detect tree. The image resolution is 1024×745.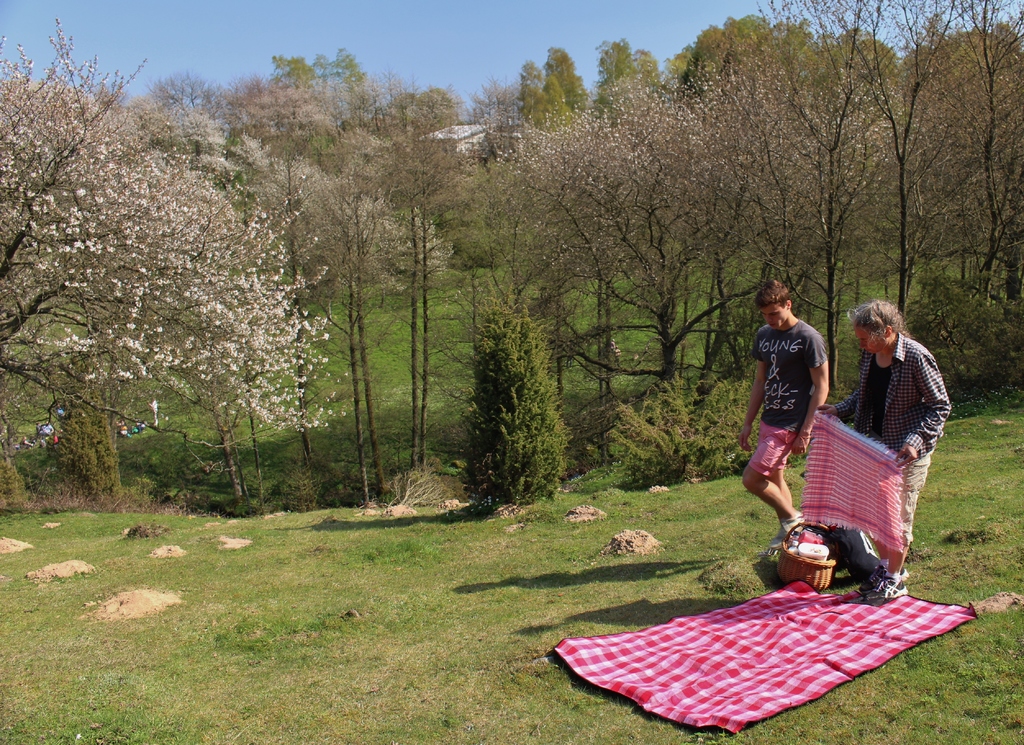
540/70/570/131.
